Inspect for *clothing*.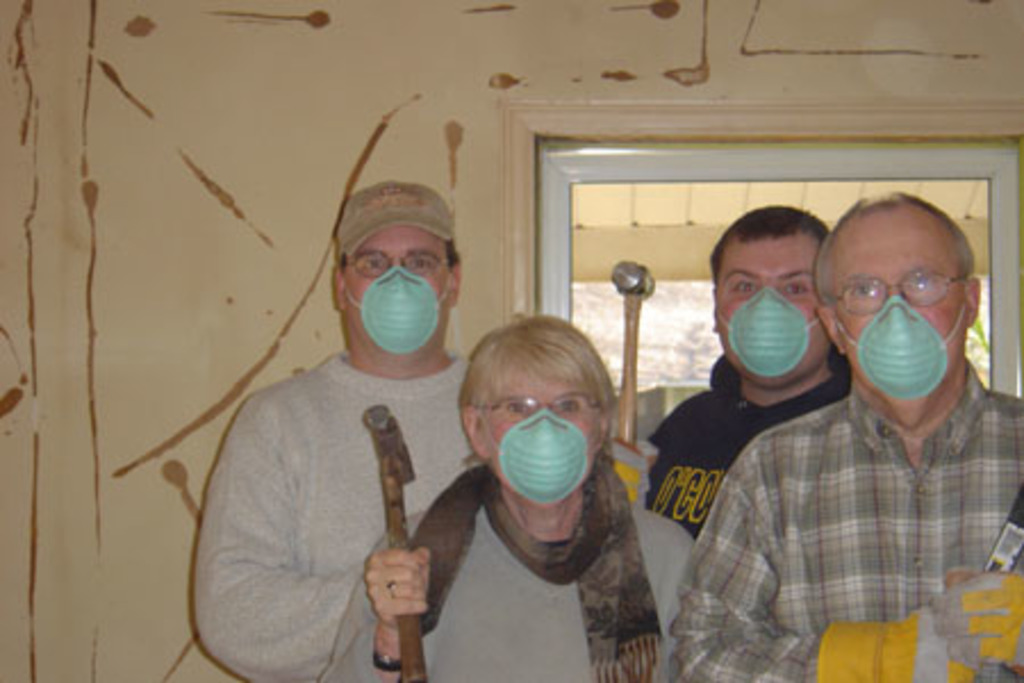
Inspection: <box>646,346,872,535</box>.
